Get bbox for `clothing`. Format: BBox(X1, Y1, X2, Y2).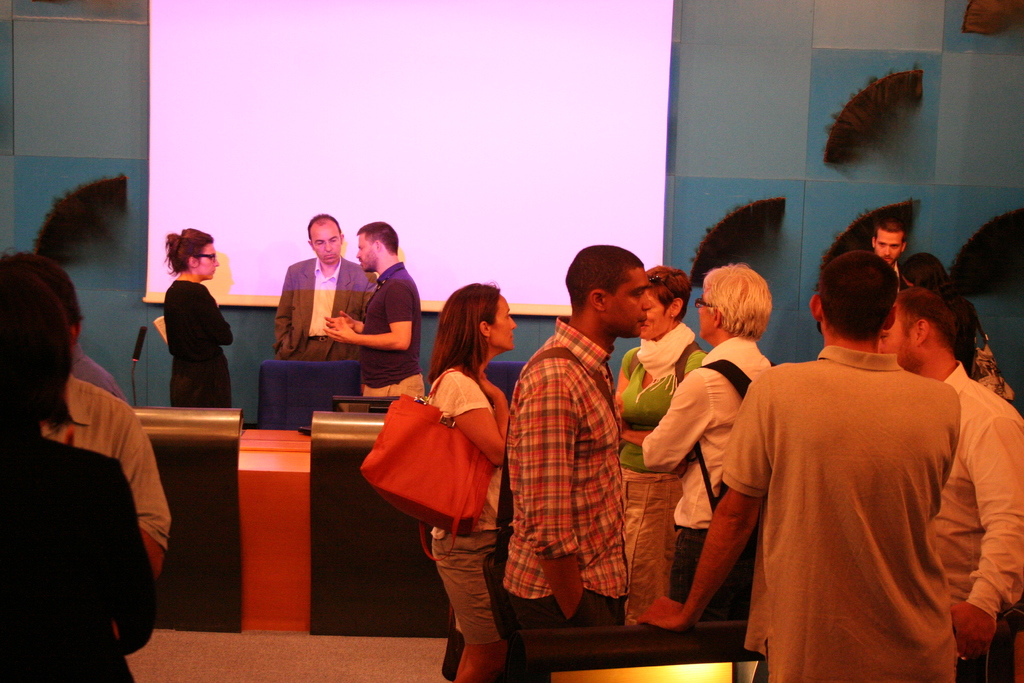
BBox(500, 315, 631, 634).
